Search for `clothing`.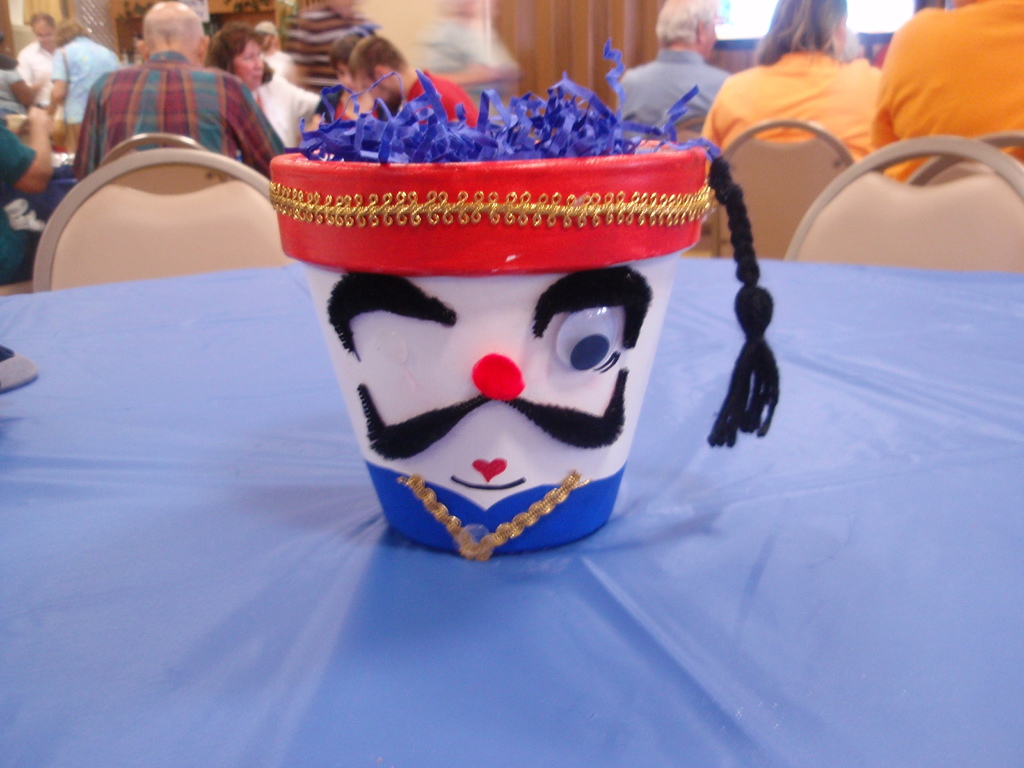
Found at Rect(404, 66, 481, 131).
